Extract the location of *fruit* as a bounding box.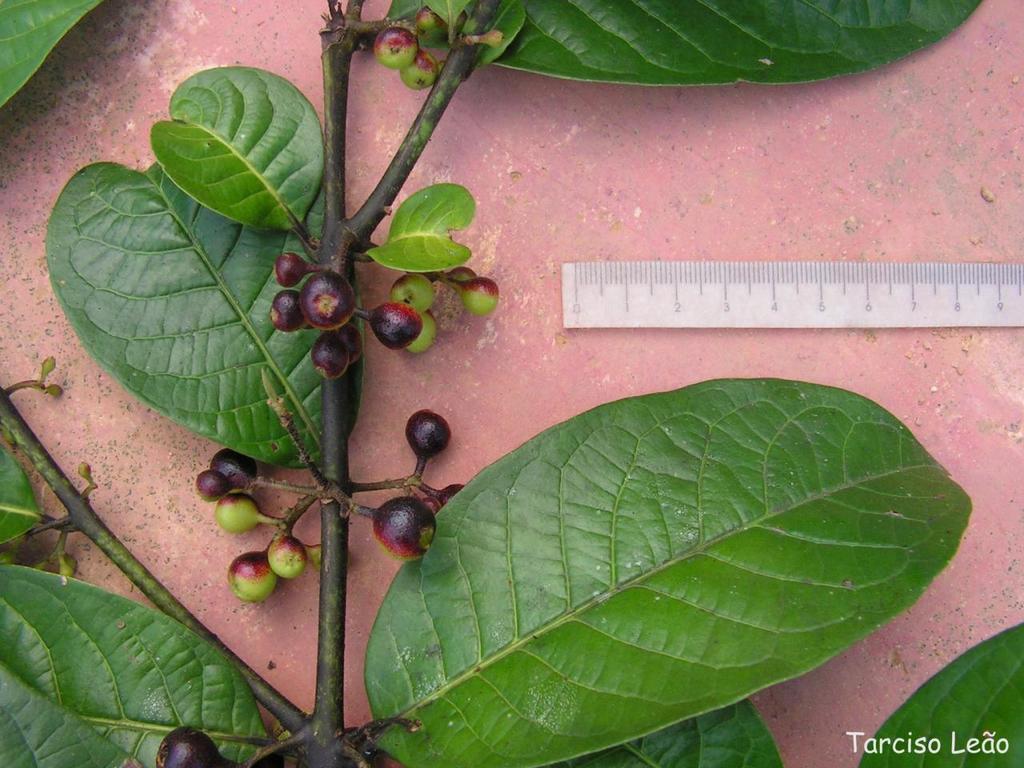
311:329:347:379.
